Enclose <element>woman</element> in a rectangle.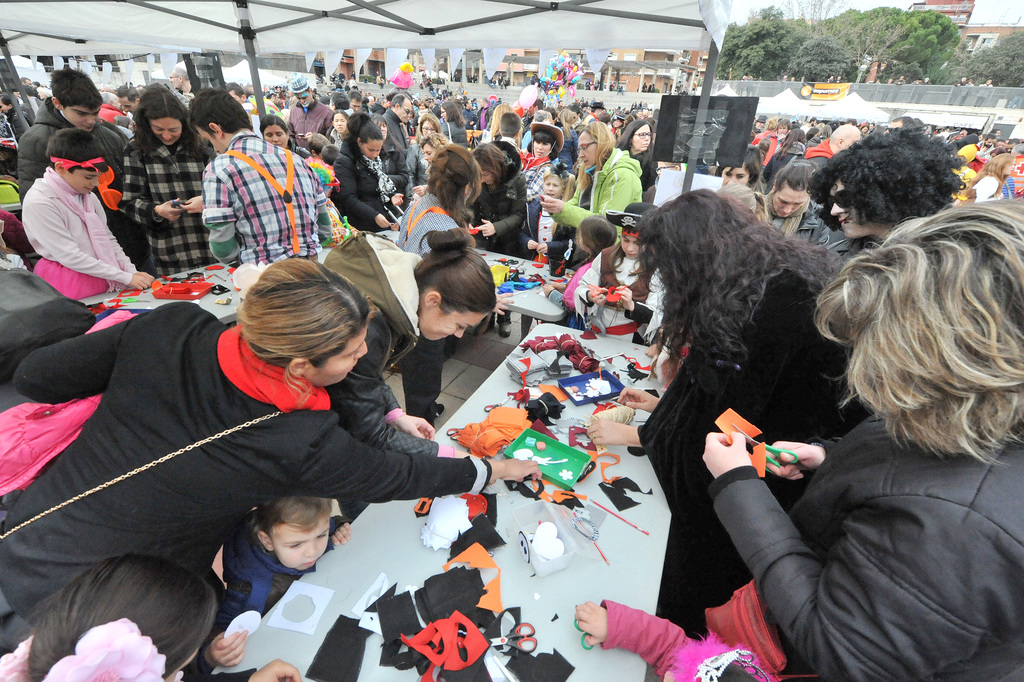
select_region(753, 117, 778, 143).
